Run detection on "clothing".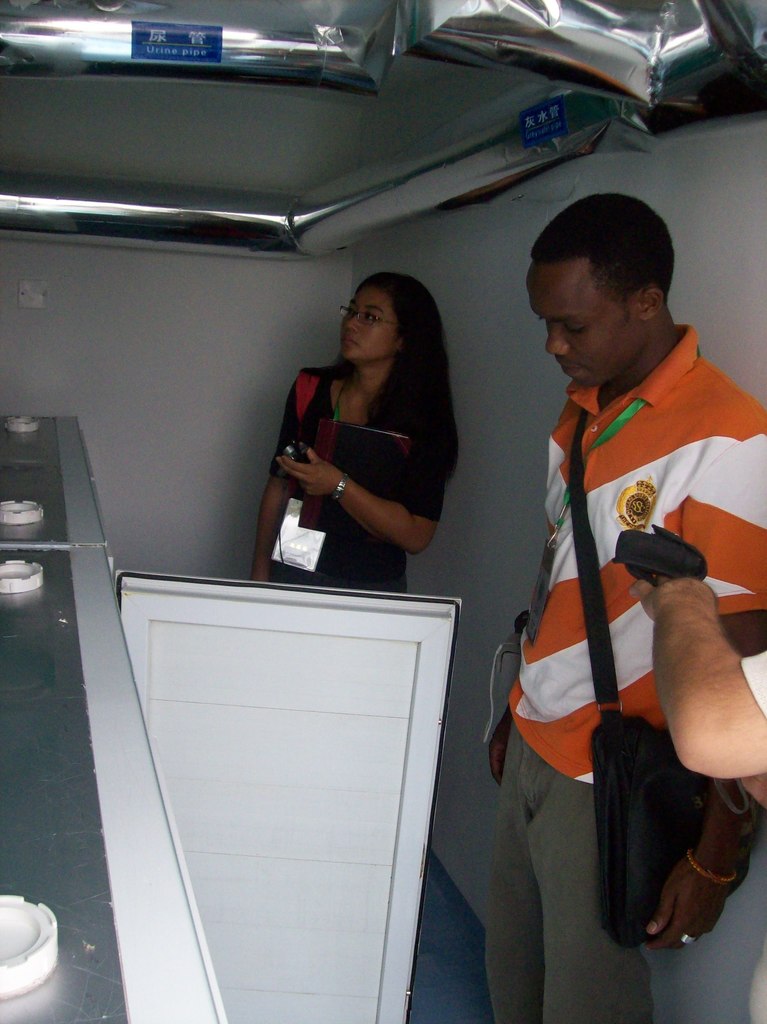
Result: <box>485,722,655,1023</box>.
